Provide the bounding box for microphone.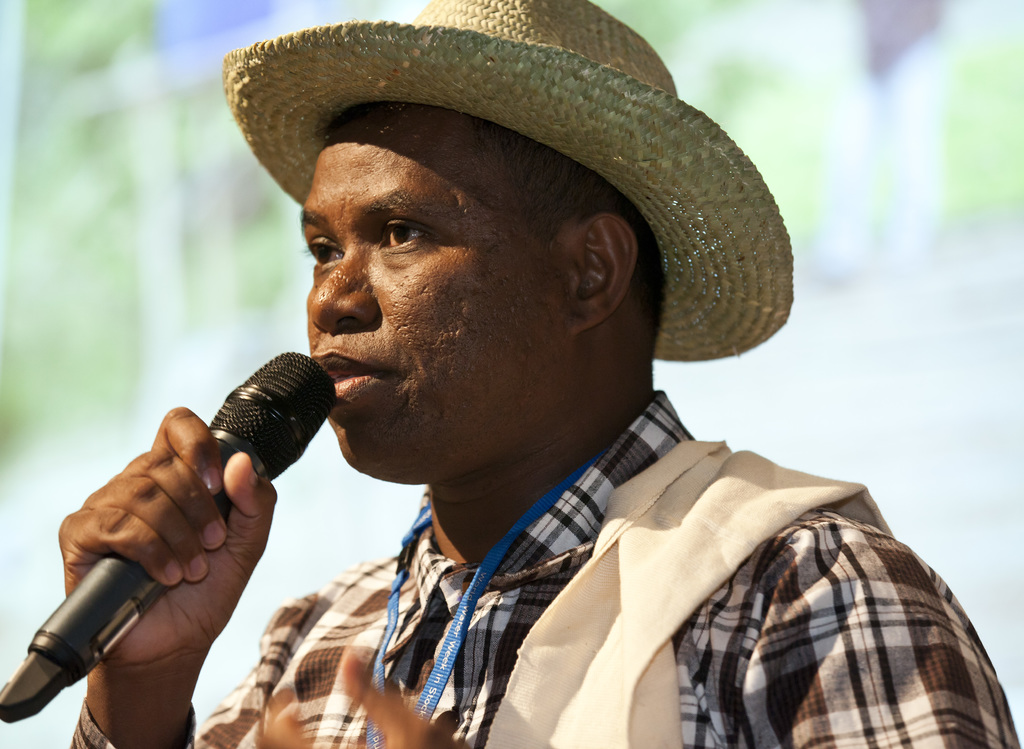
BBox(29, 367, 331, 713).
